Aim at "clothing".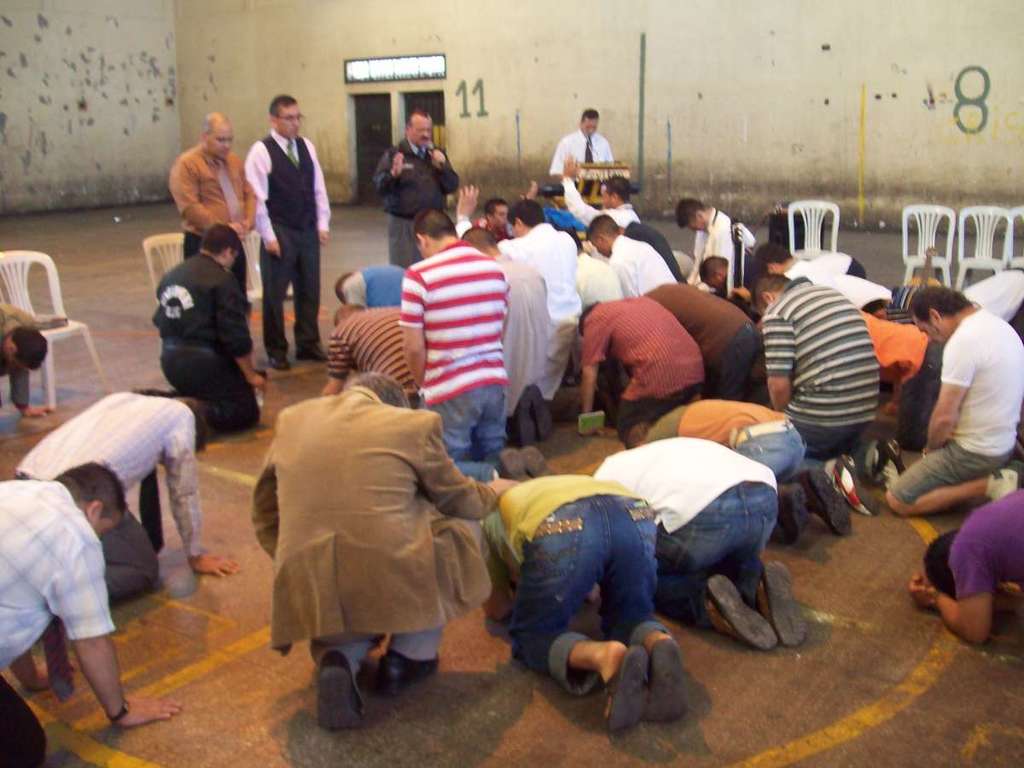
Aimed at <region>856, 313, 939, 448</region>.
